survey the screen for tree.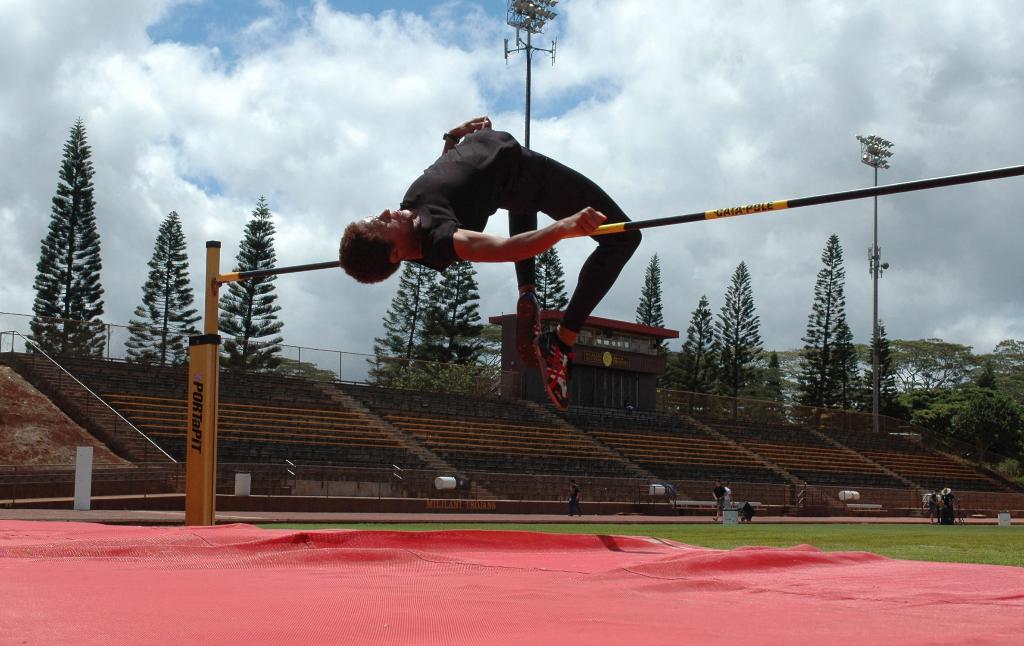
Survey found: crop(362, 258, 488, 383).
